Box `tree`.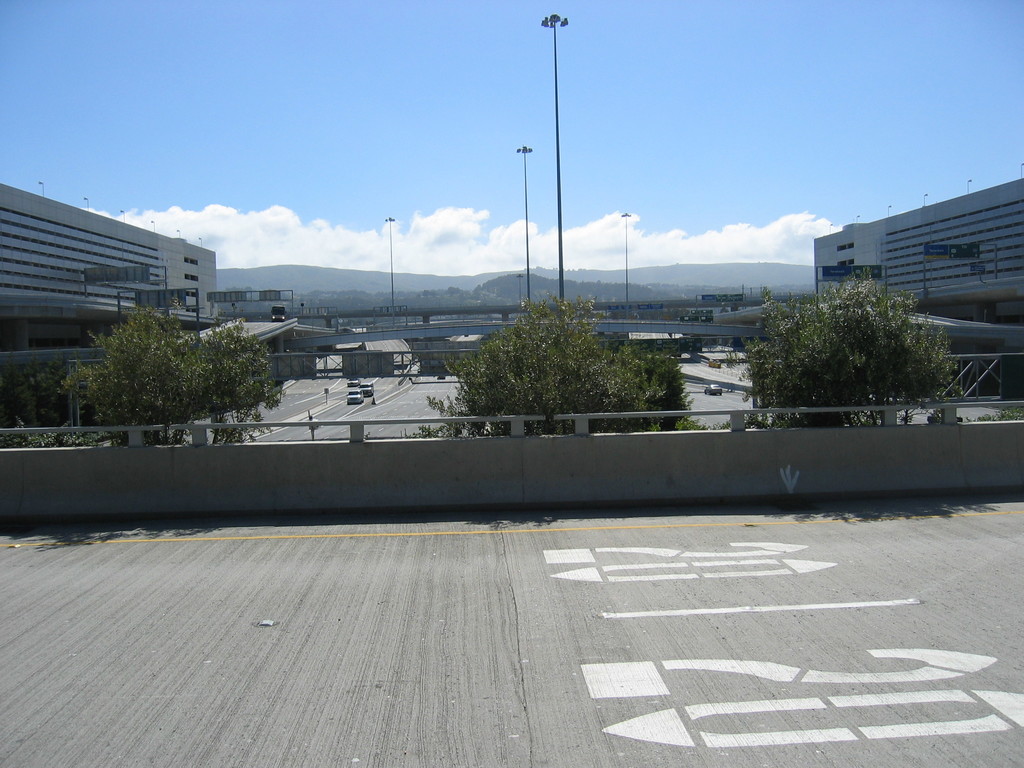
pyautogui.locateOnScreen(0, 305, 285, 445).
